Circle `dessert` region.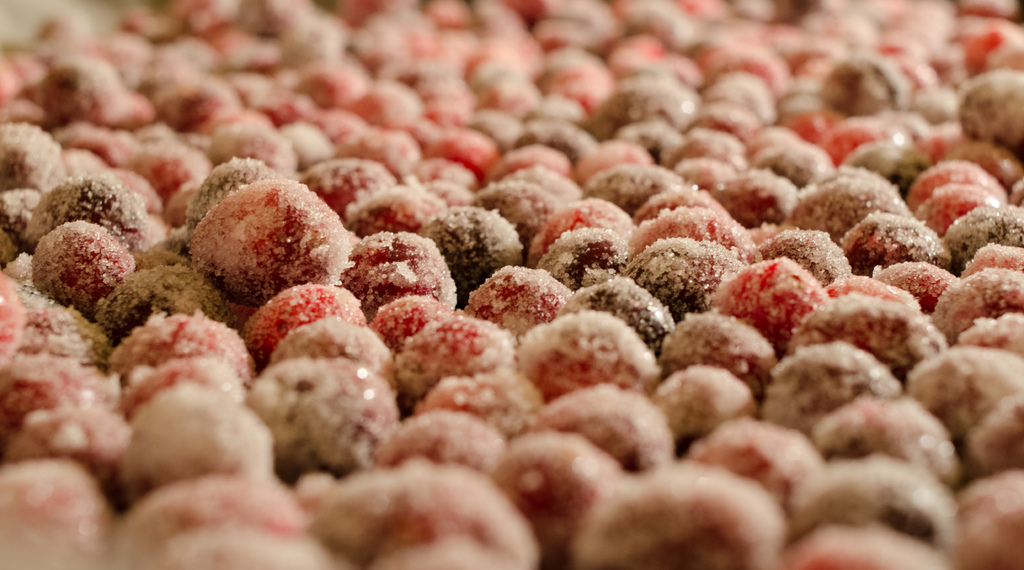
Region: rect(722, 263, 824, 339).
